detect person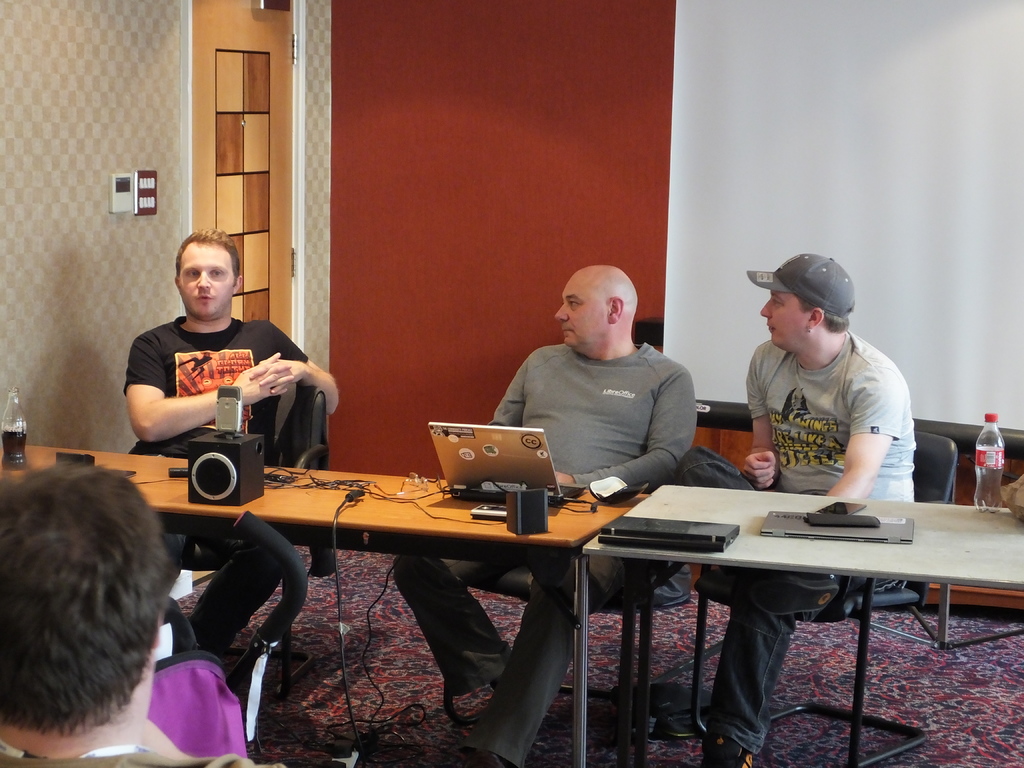
120, 223, 340, 656
